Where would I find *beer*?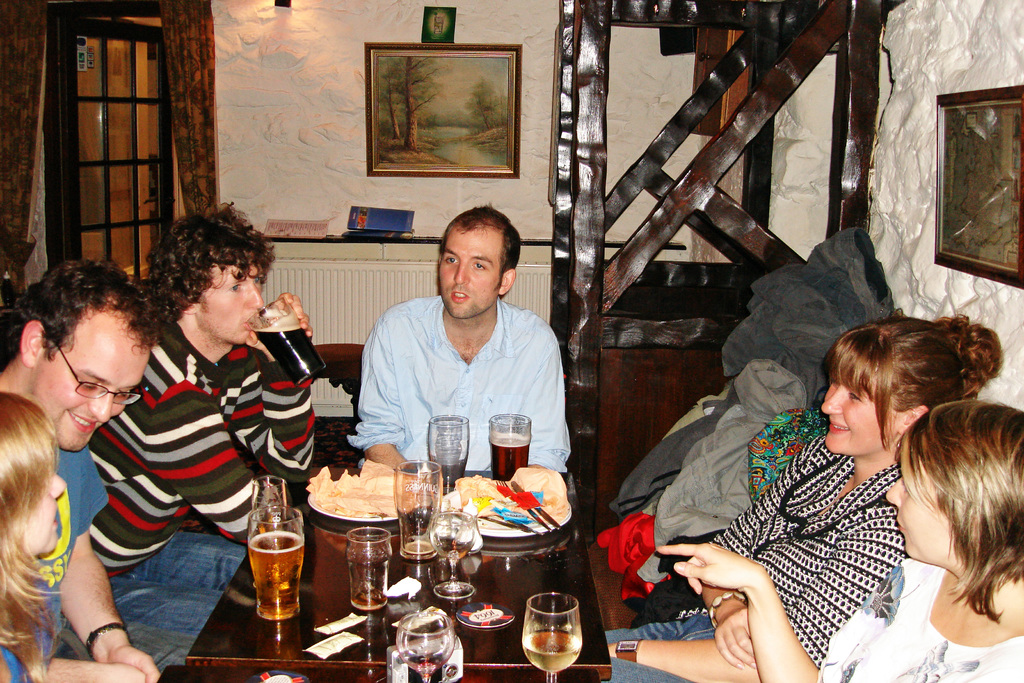
At [246,530,305,621].
